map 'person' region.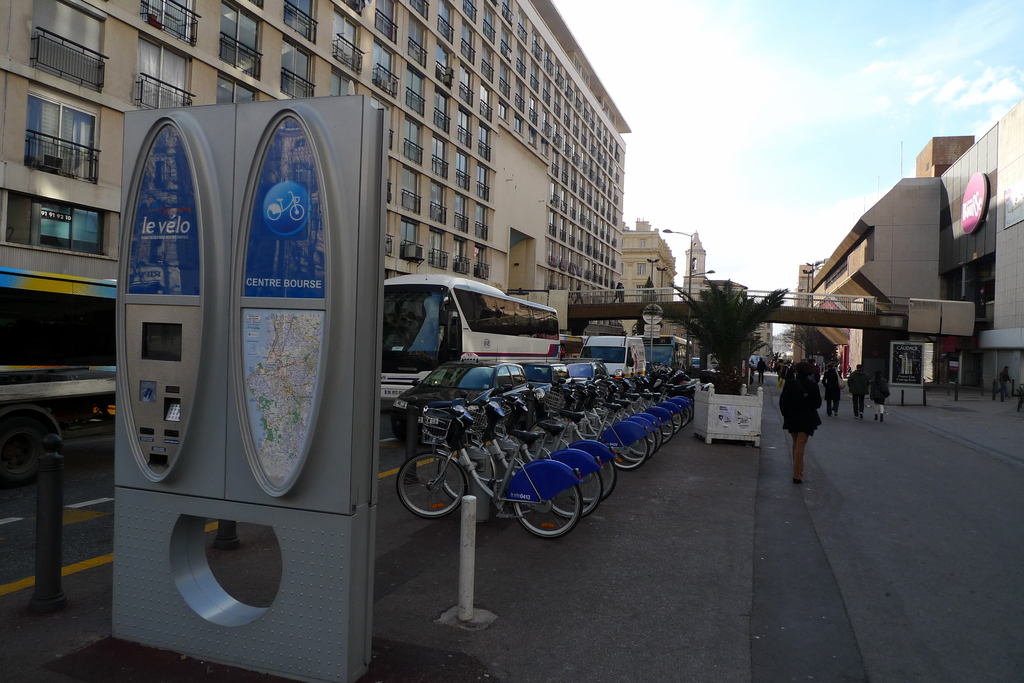
Mapped to box=[822, 365, 846, 414].
